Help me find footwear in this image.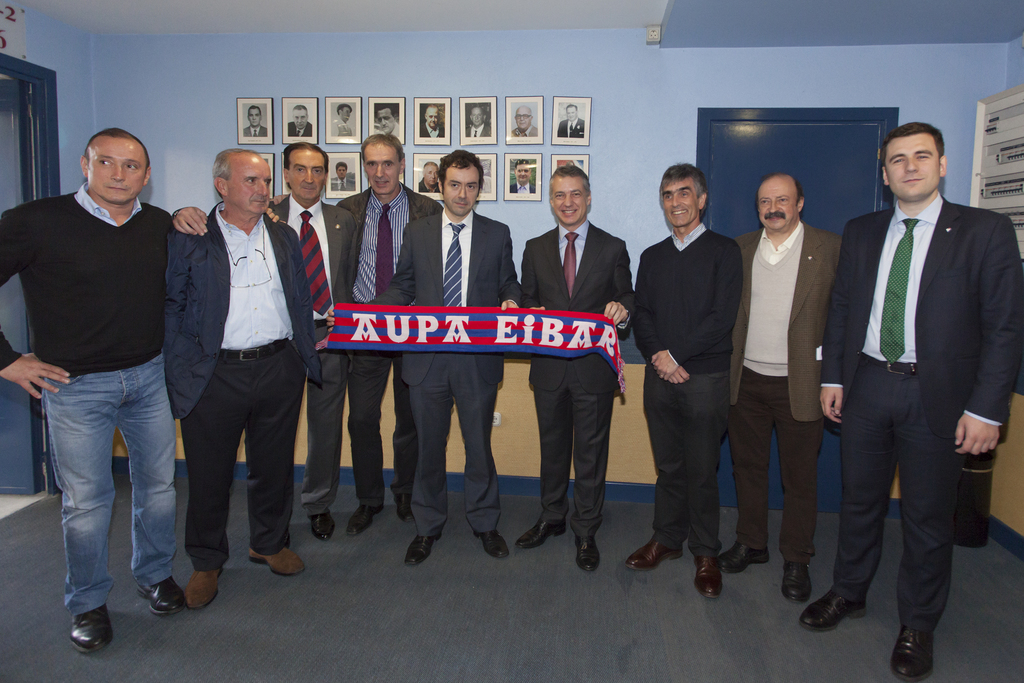
Found it: l=691, t=559, r=724, b=600.
